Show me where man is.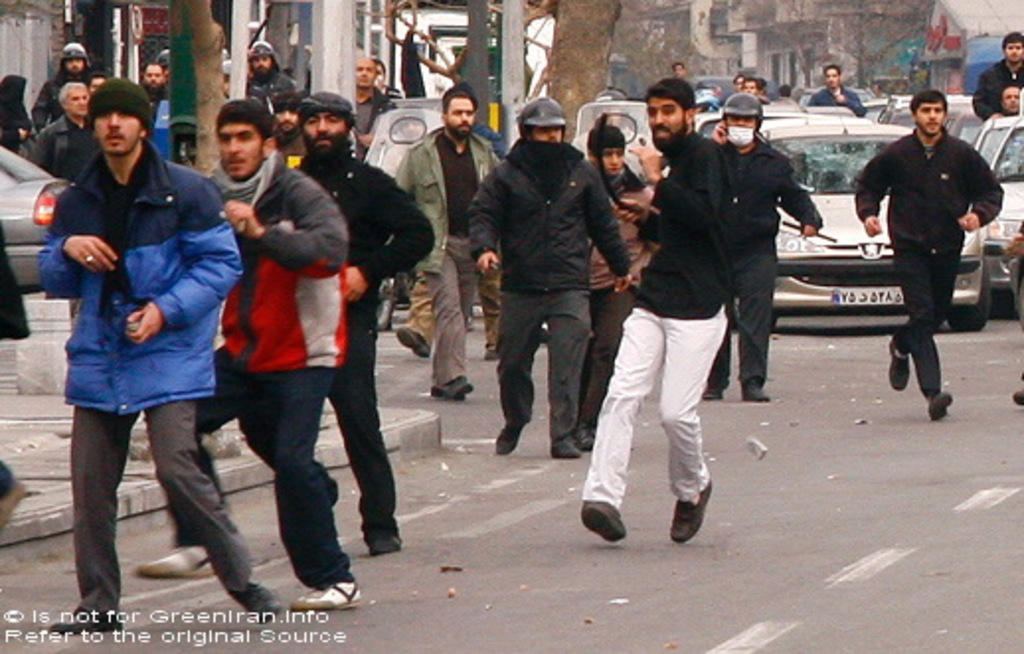
man is at (1006,87,1022,117).
